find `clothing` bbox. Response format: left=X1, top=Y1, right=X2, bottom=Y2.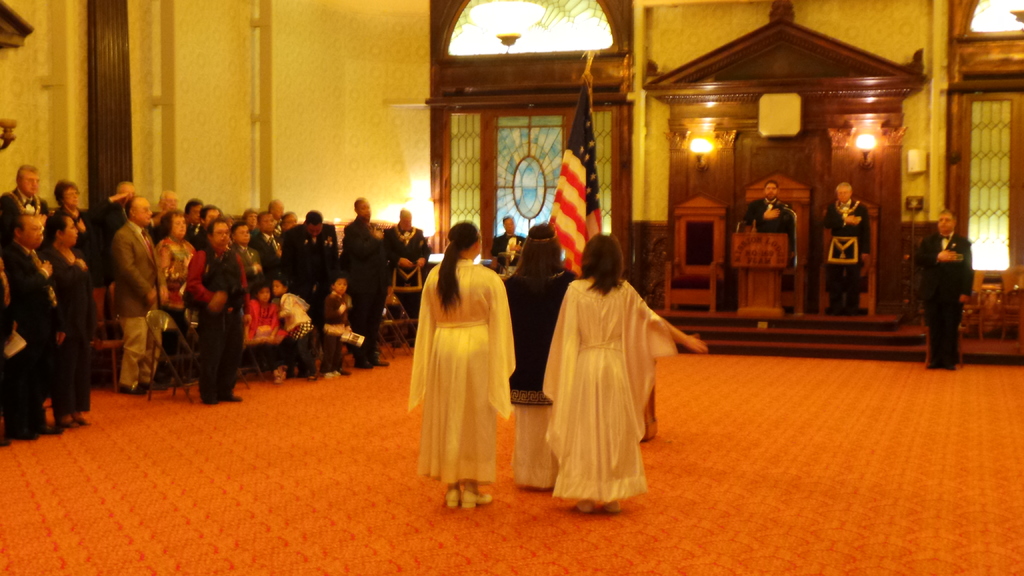
left=749, top=198, right=799, bottom=242.
